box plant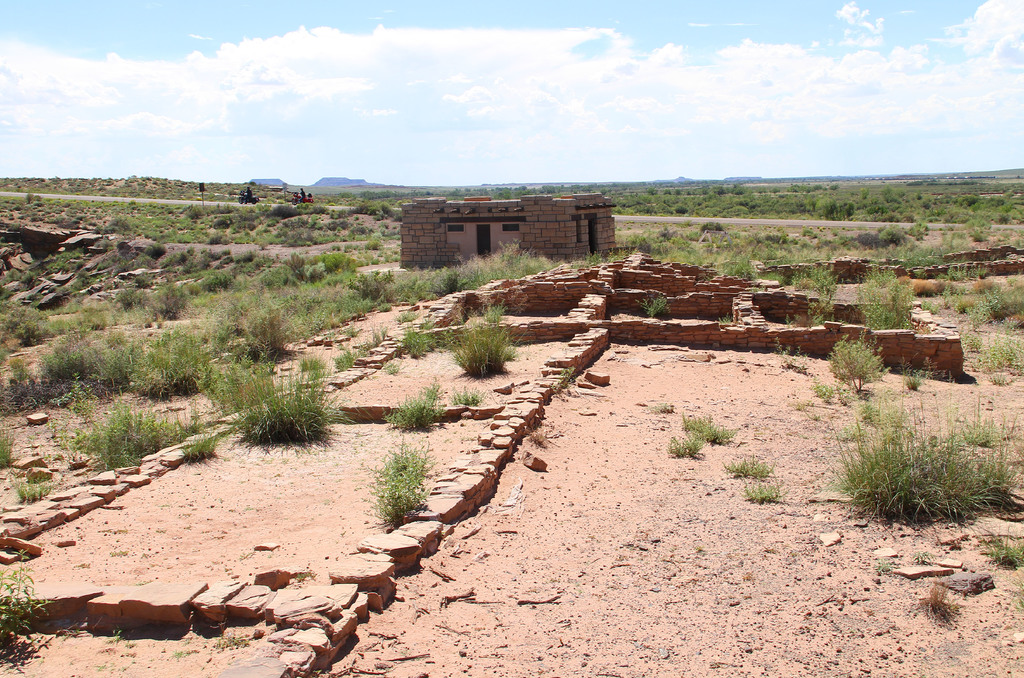
370, 229, 381, 243
